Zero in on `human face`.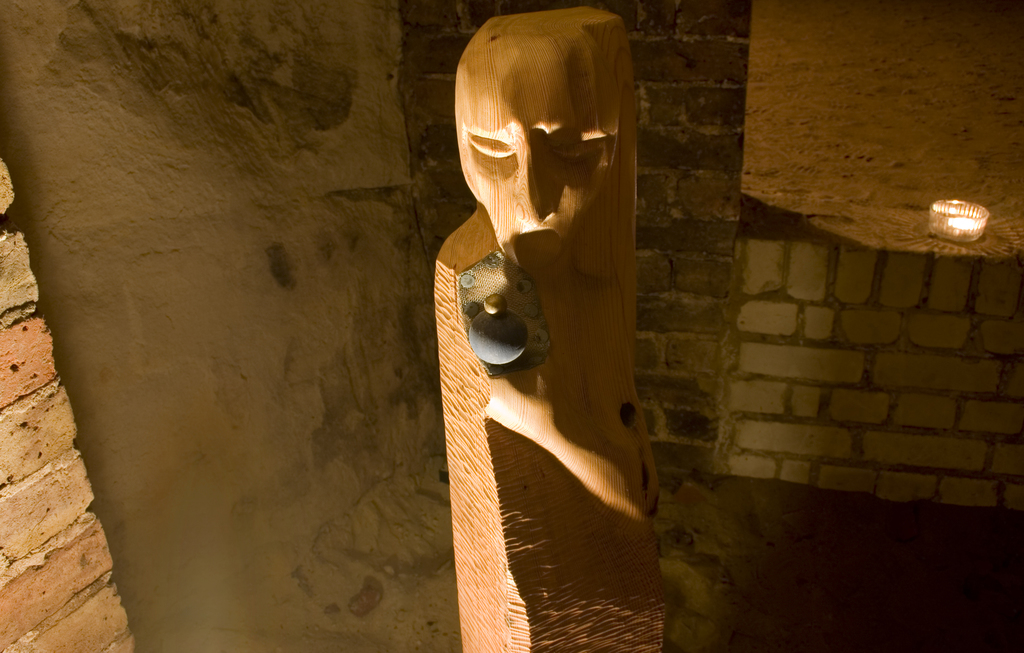
Zeroed in: select_region(452, 31, 622, 284).
